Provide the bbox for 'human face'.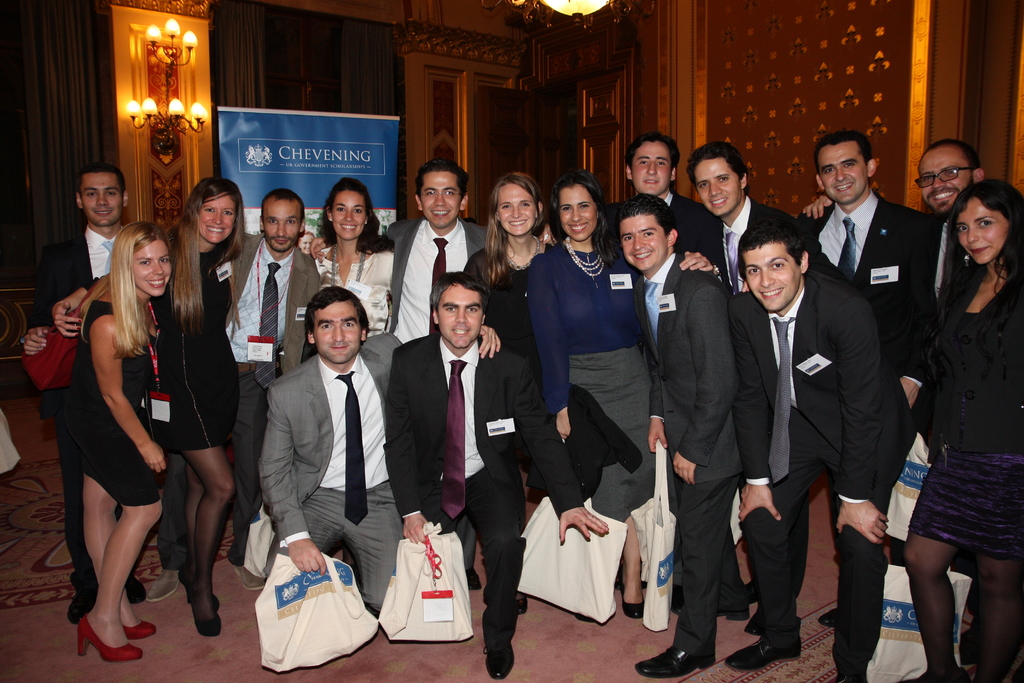
<bbox>79, 180, 124, 226</bbox>.
